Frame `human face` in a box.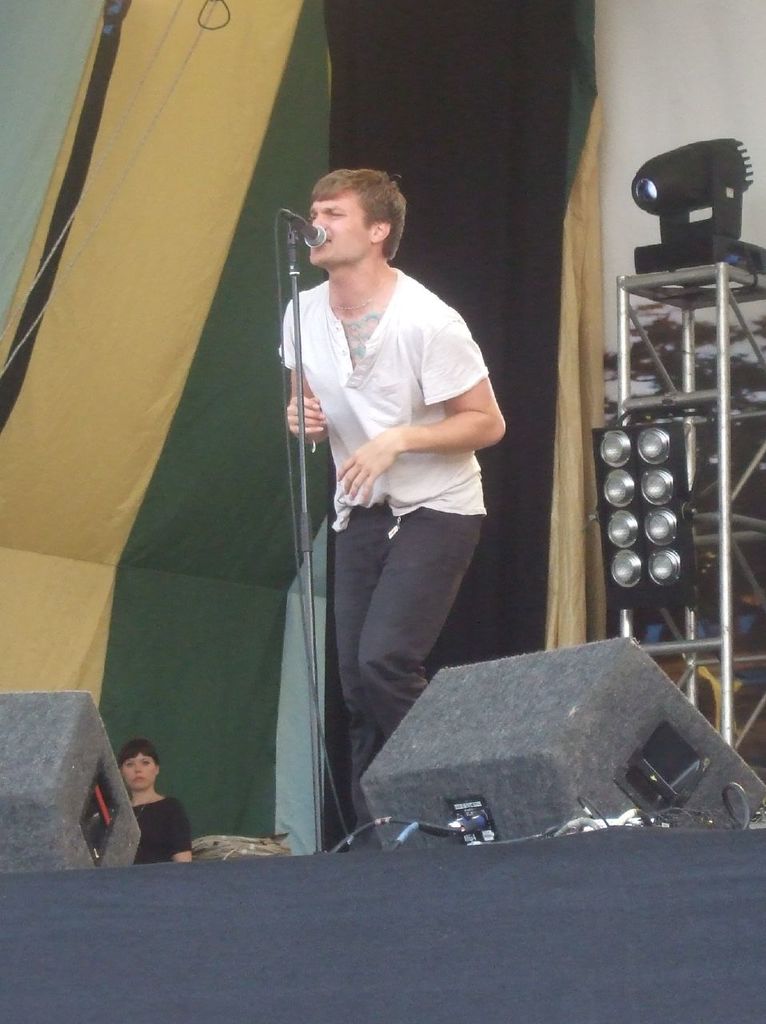
{"left": 306, "top": 186, "right": 373, "bottom": 273}.
